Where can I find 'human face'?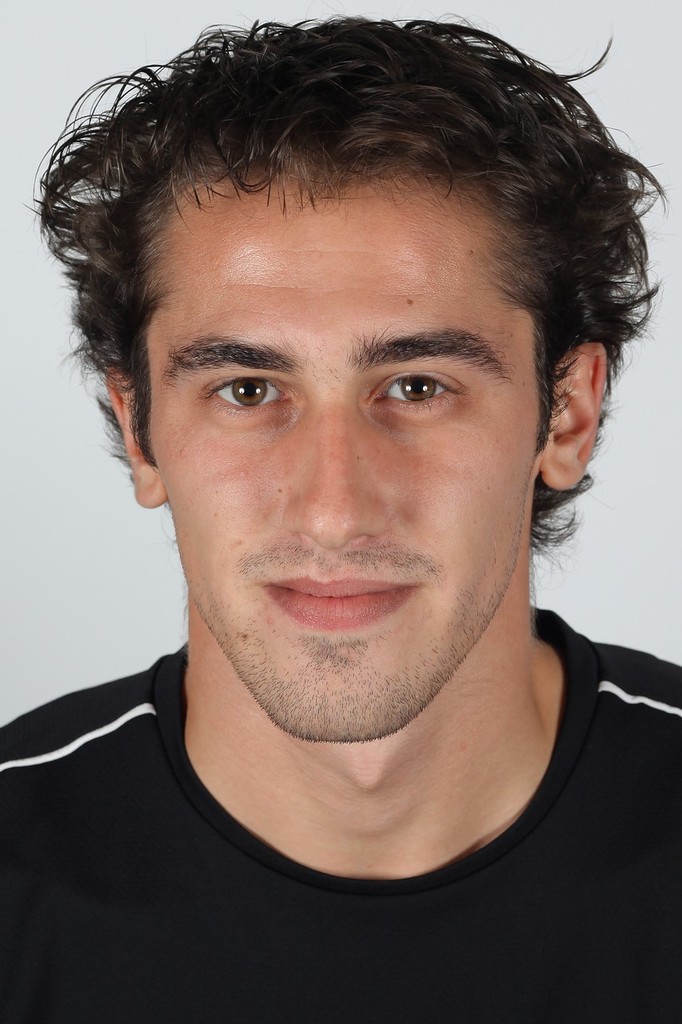
You can find it at box(151, 186, 556, 746).
